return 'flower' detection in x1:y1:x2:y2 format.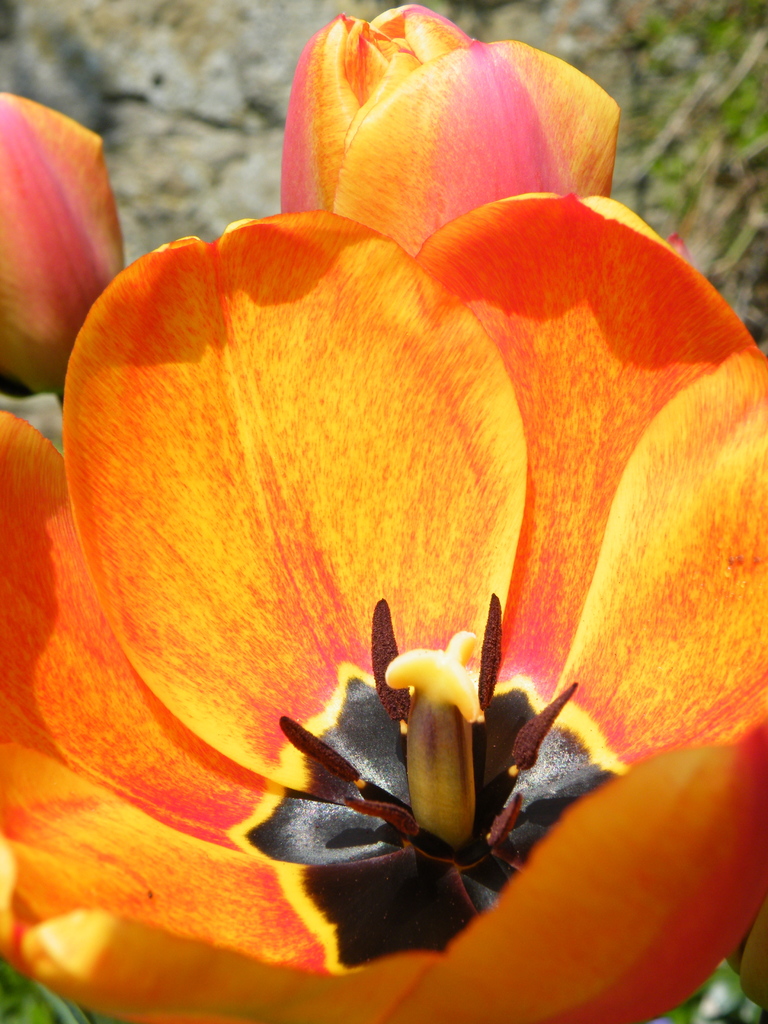
0:88:123:396.
